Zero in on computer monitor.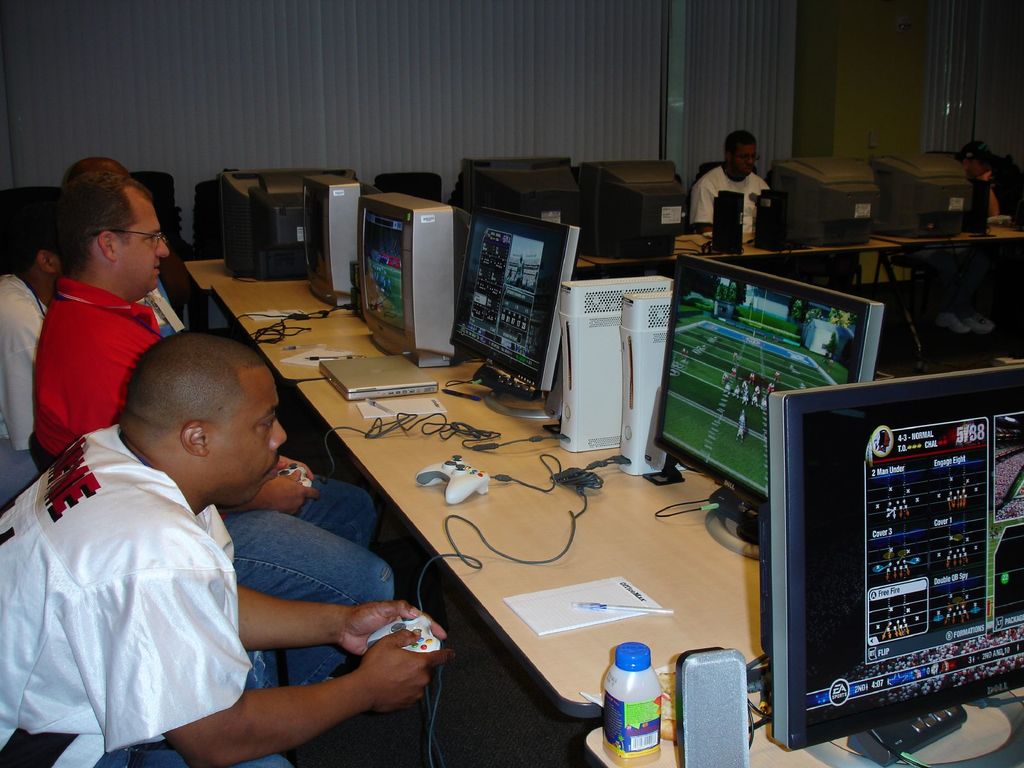
Zeroed in: <box>772,161,883,246</box>.
